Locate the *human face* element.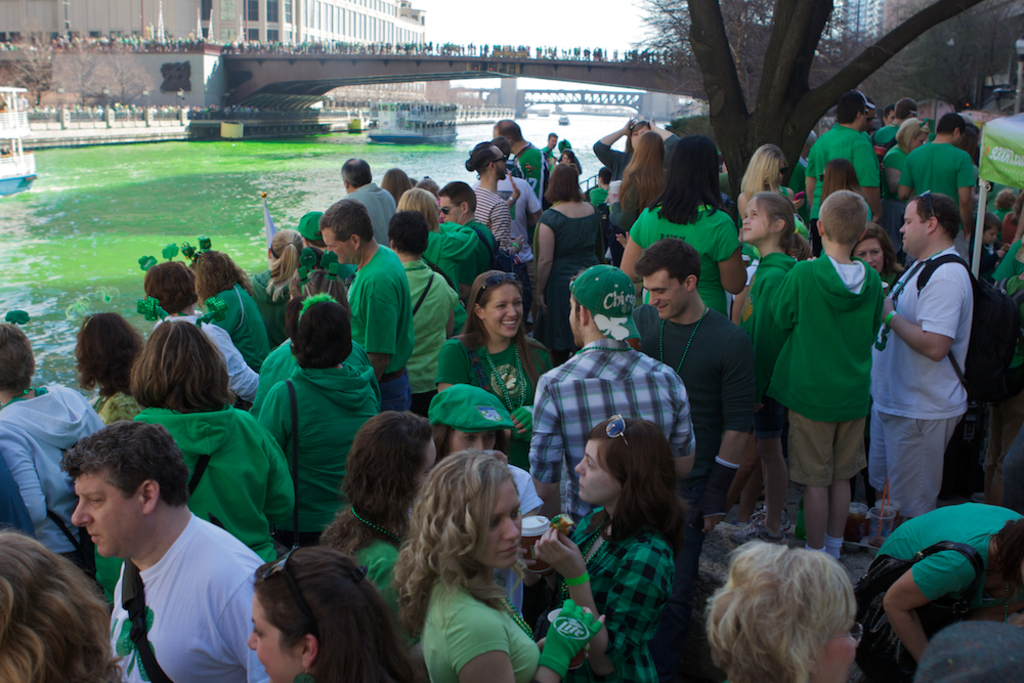
Element bbox: box(248, 586, 300, 682).
